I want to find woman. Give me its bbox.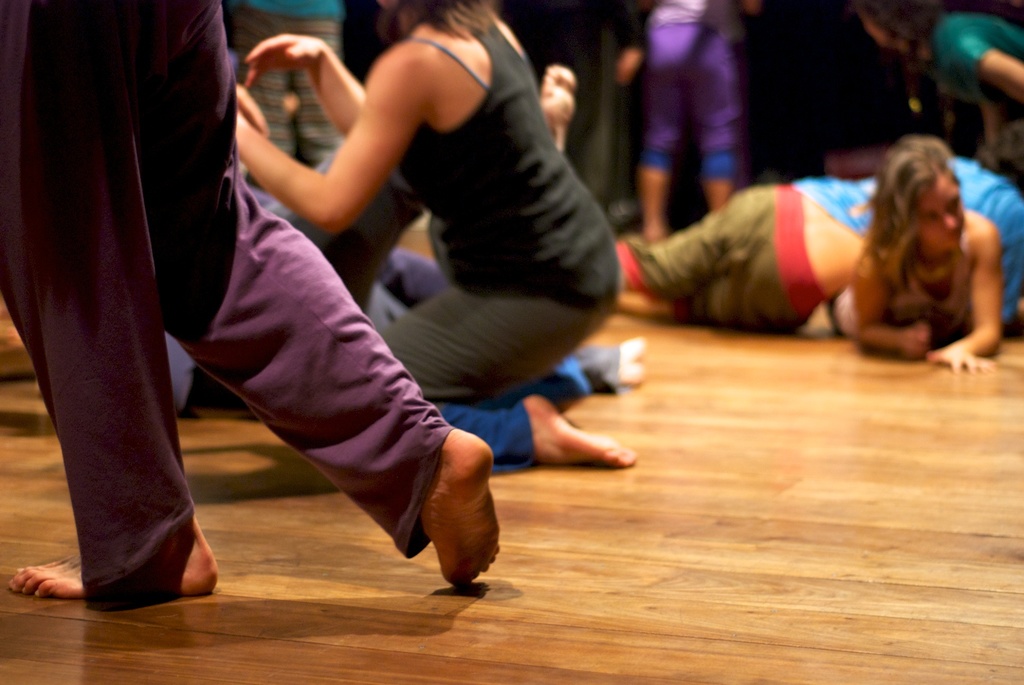
crop(614, 125, 1023, 329).
